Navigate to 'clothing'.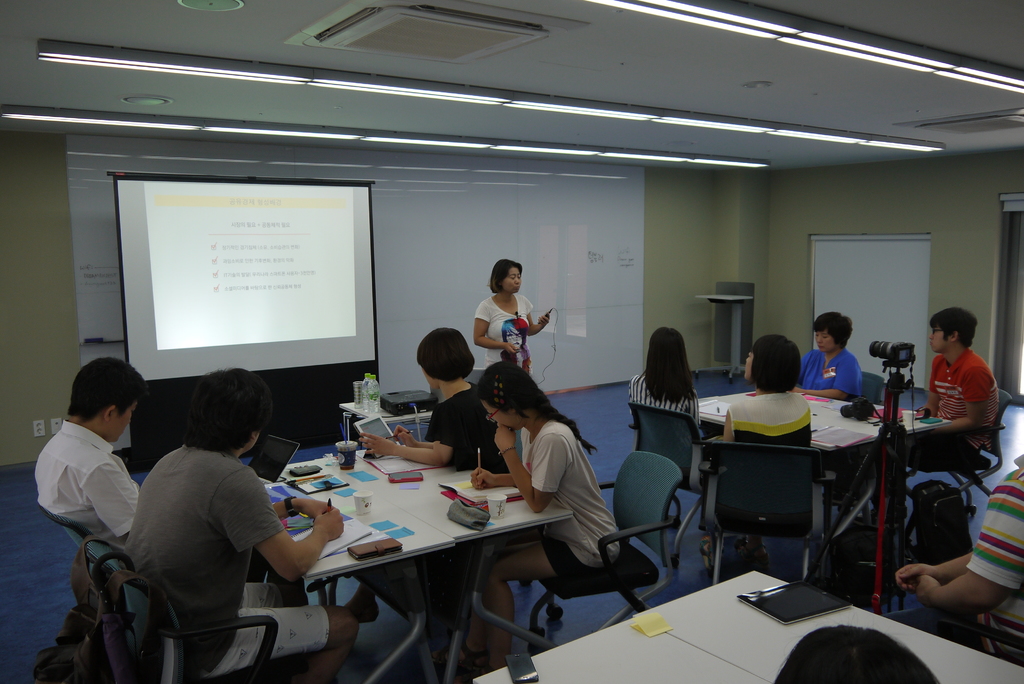
Navigation target: 422, 377, 508, 478.
